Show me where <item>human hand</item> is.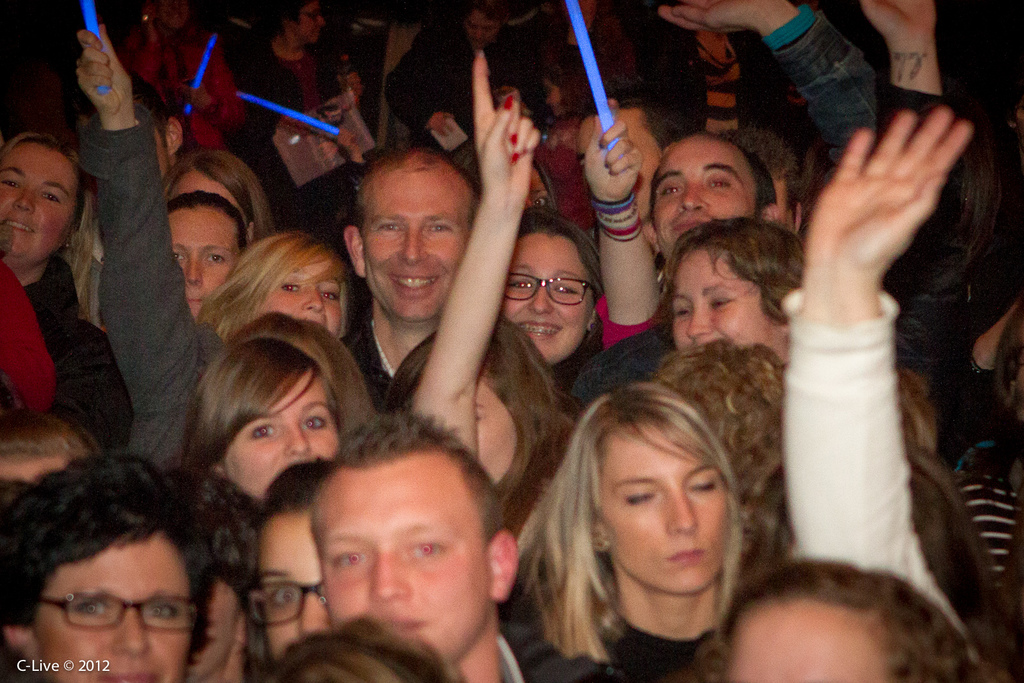
<item>human hand</item> is at detection(426, 109, 456, 142).
